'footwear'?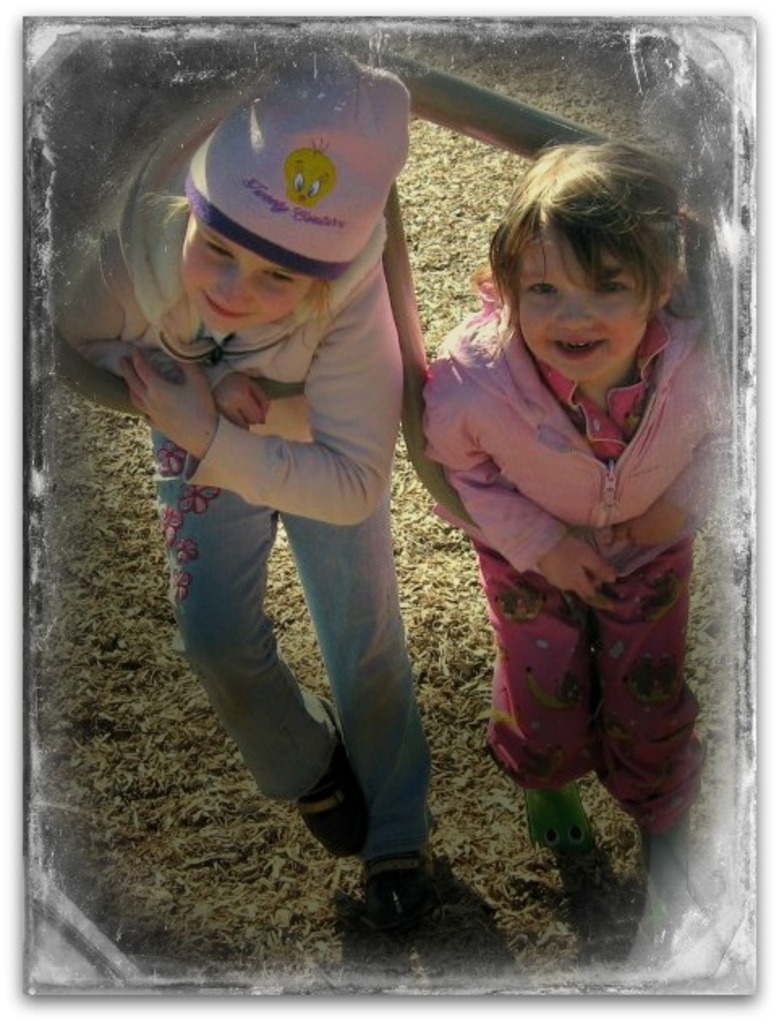
l=530, t=784, r=630, b=937
